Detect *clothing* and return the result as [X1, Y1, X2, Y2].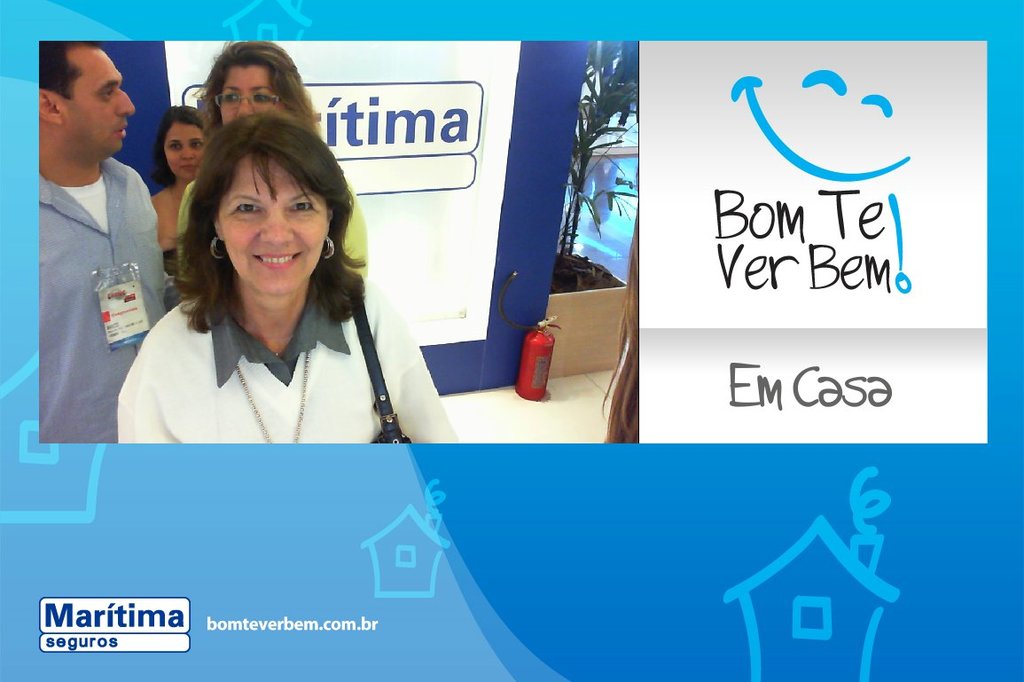
[164, 249, 181, 310].
